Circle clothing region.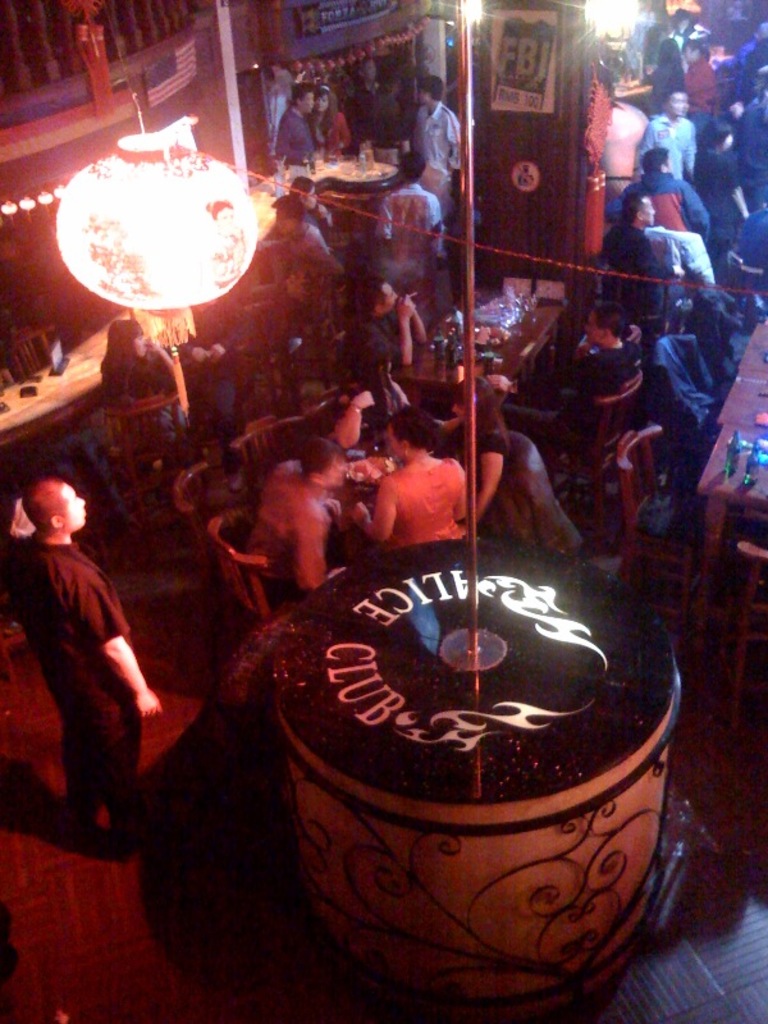
Region: 607/221/687/342.
